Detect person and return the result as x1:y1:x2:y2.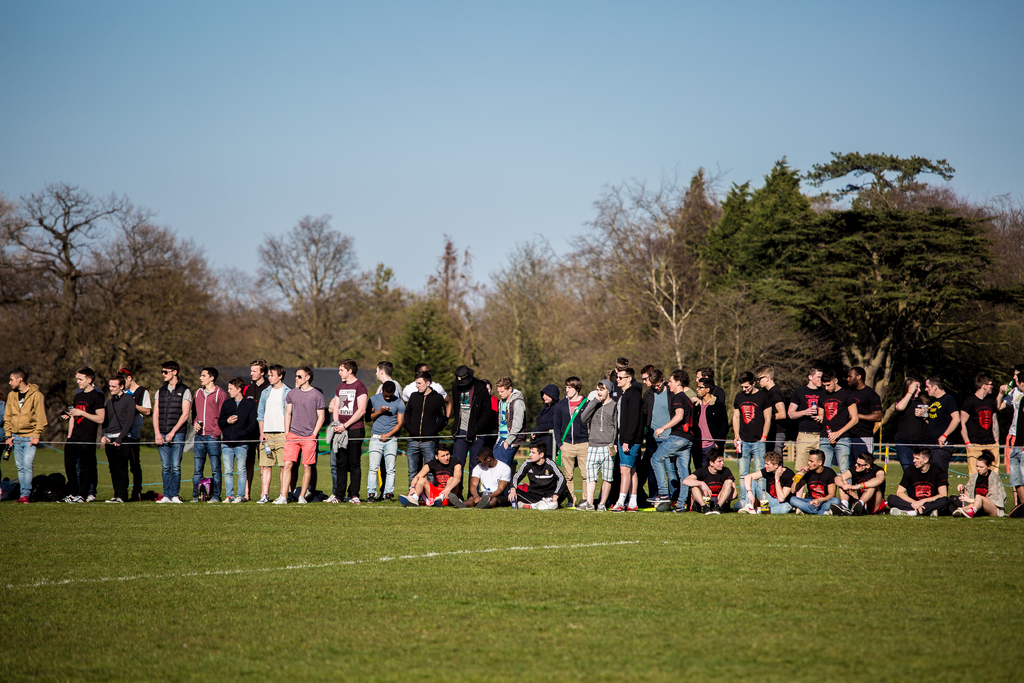
829:454:884:514.
